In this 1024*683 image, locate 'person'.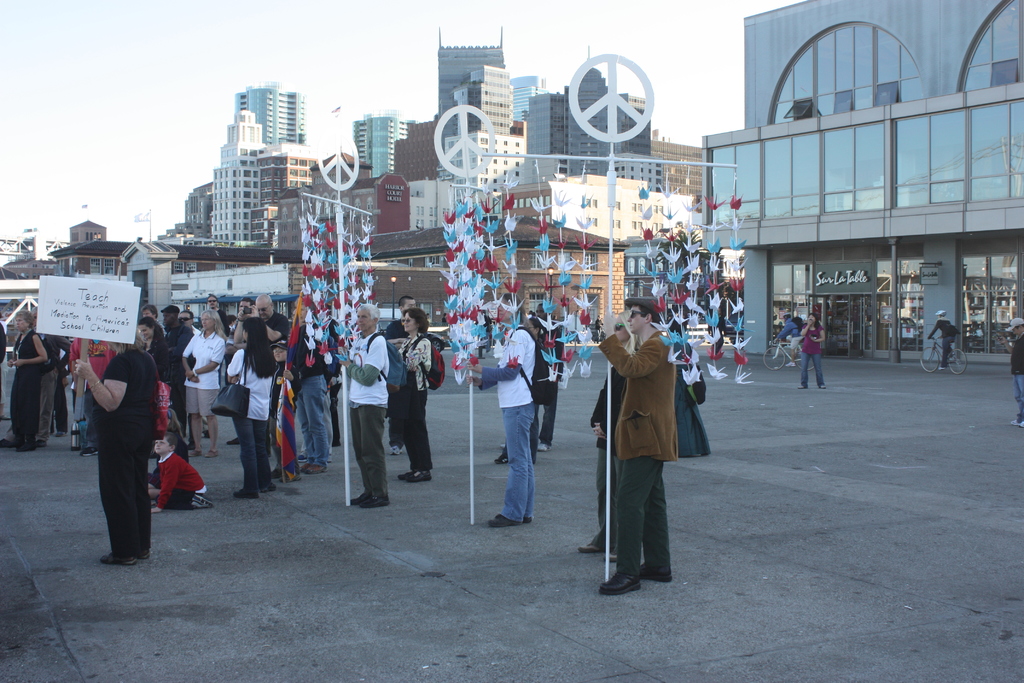
Bounding box: [598, 295, 676, 598].
